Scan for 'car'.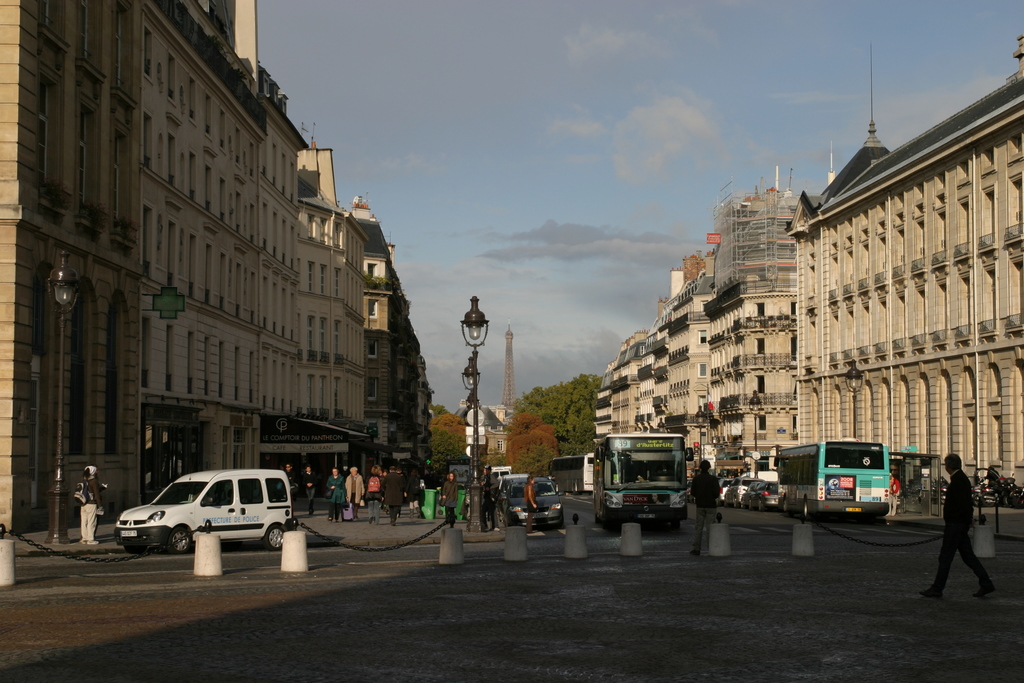
Scan result: select_region(115, 466, 299, 552).
